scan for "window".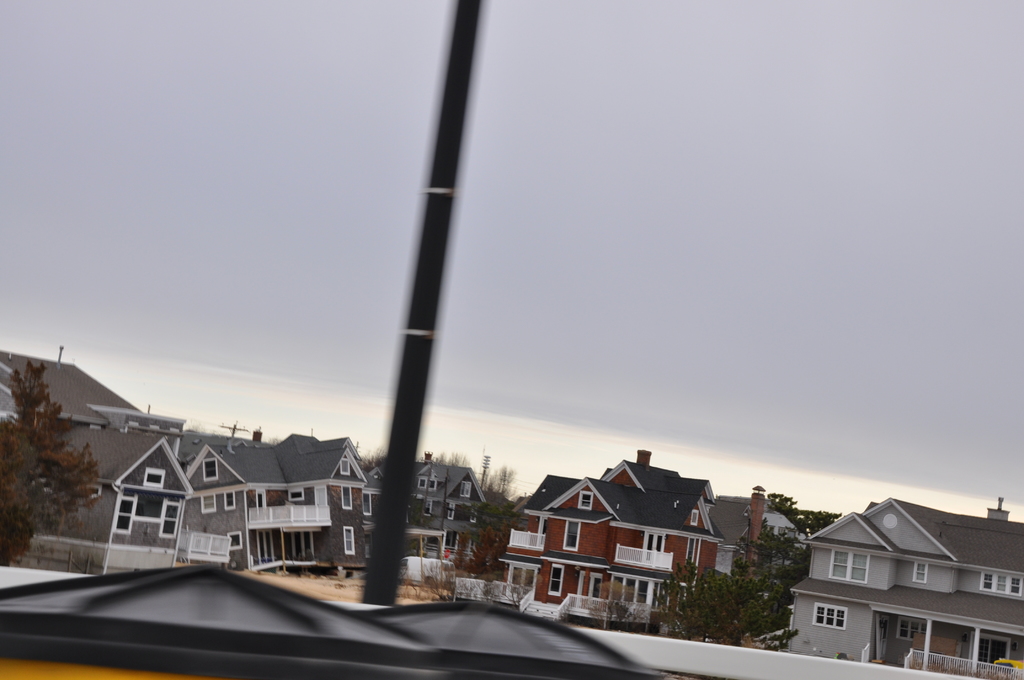
Scan result: crop(344, 528, 355, 556).
